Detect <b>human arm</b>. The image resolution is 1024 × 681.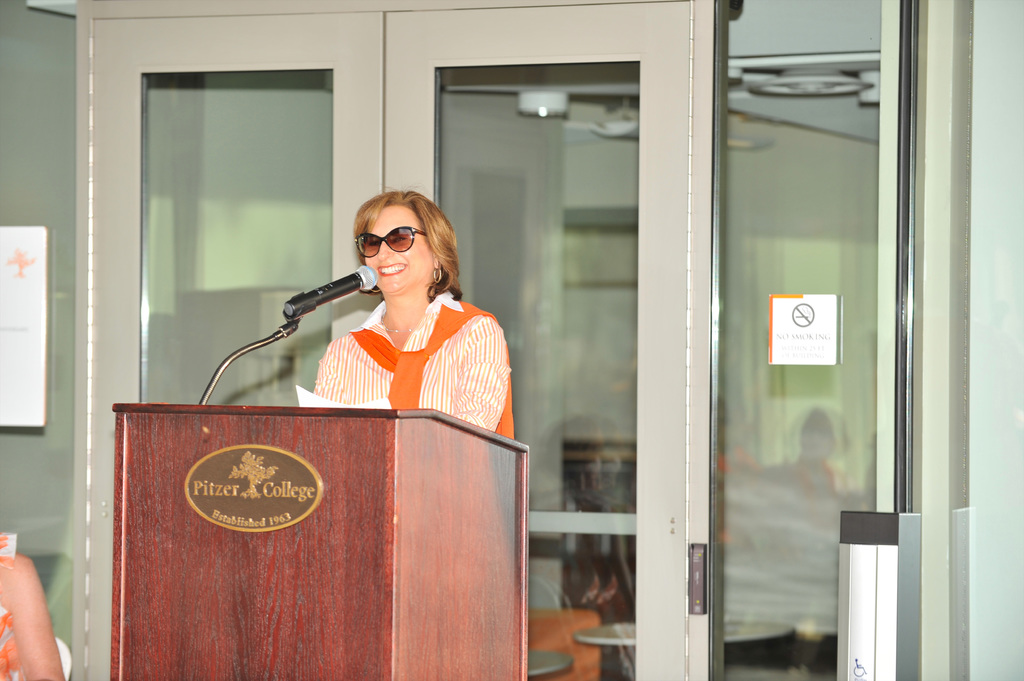
box(311, 324, 330, 406).
